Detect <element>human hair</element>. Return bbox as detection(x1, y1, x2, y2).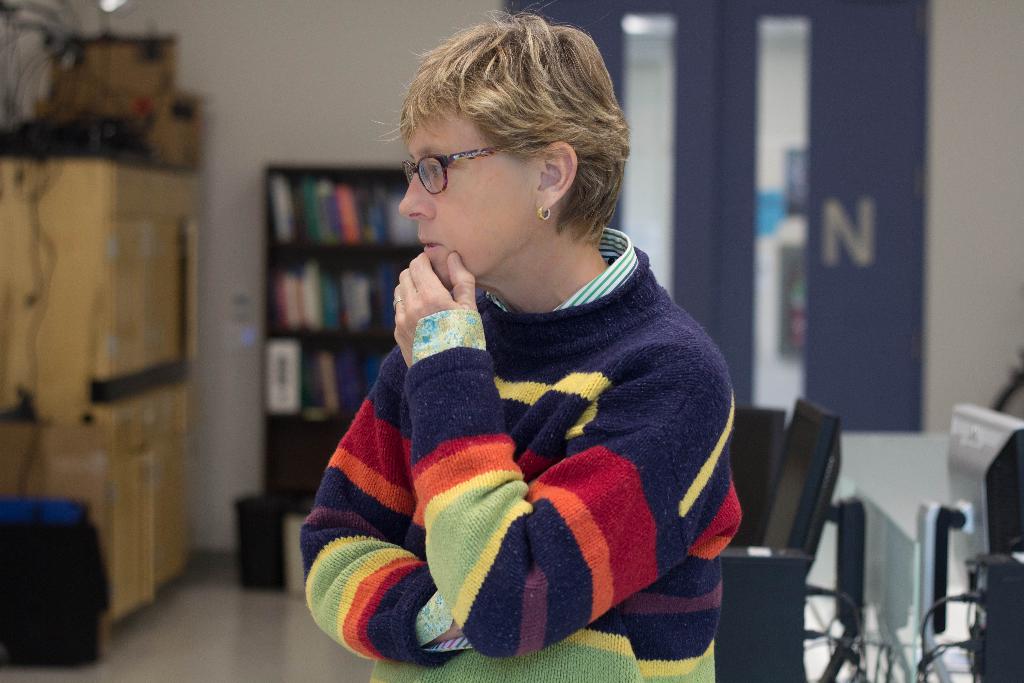
detection(398, 5, 623, 260).
